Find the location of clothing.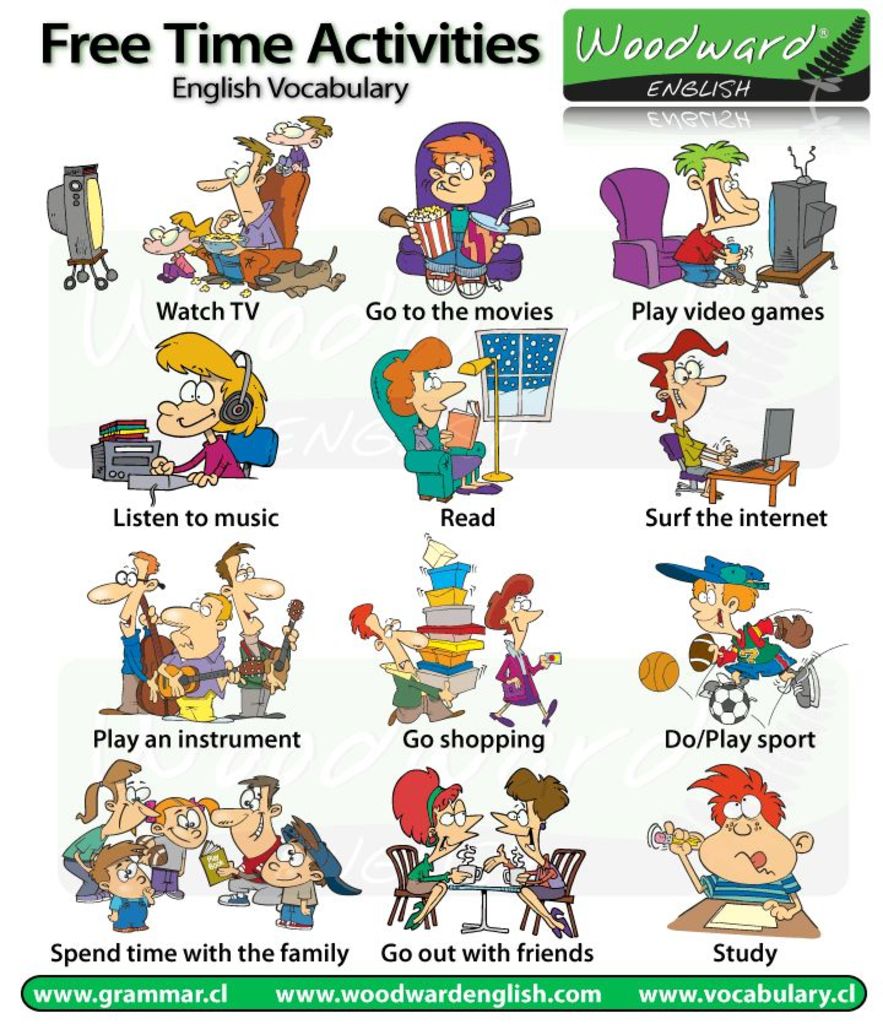
Location: bbox=[202, 242, 226, 287].
